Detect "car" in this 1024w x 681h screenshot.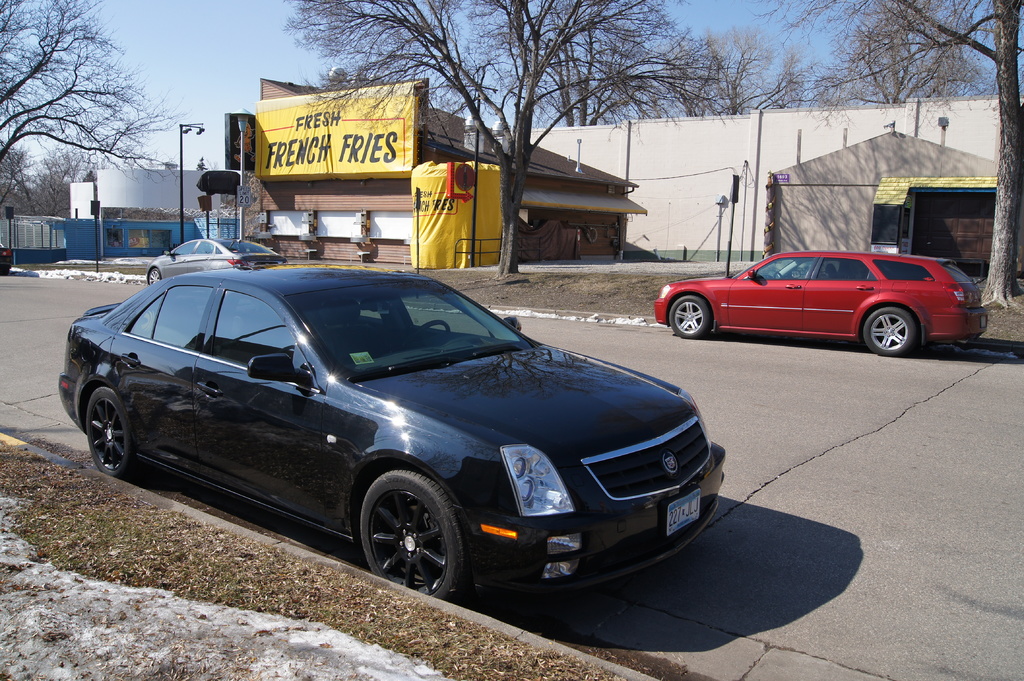
Detection: box(57, 268, 726, 607).
